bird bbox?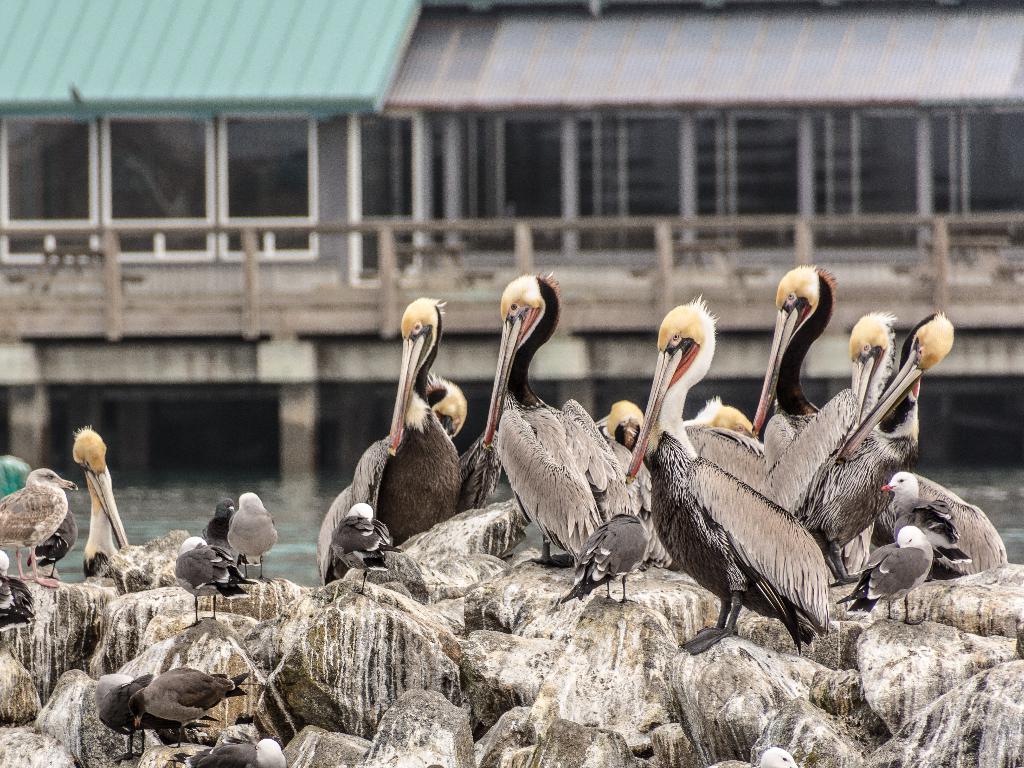
x1=349, y1=294, x2=474, y2=558
